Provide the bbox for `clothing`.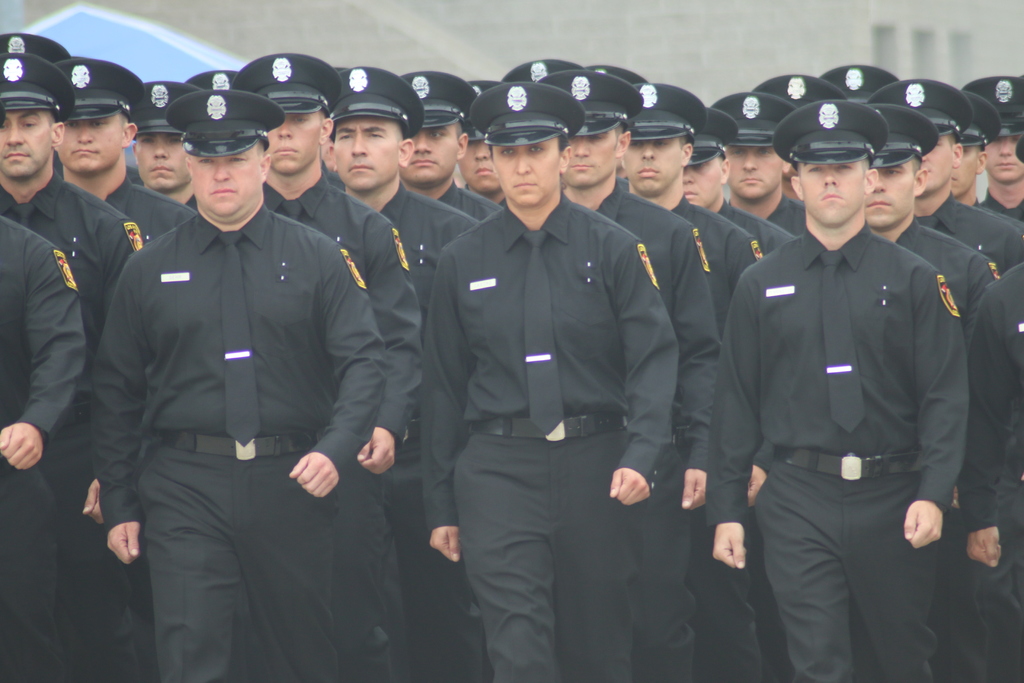
(715,164,987,650).
